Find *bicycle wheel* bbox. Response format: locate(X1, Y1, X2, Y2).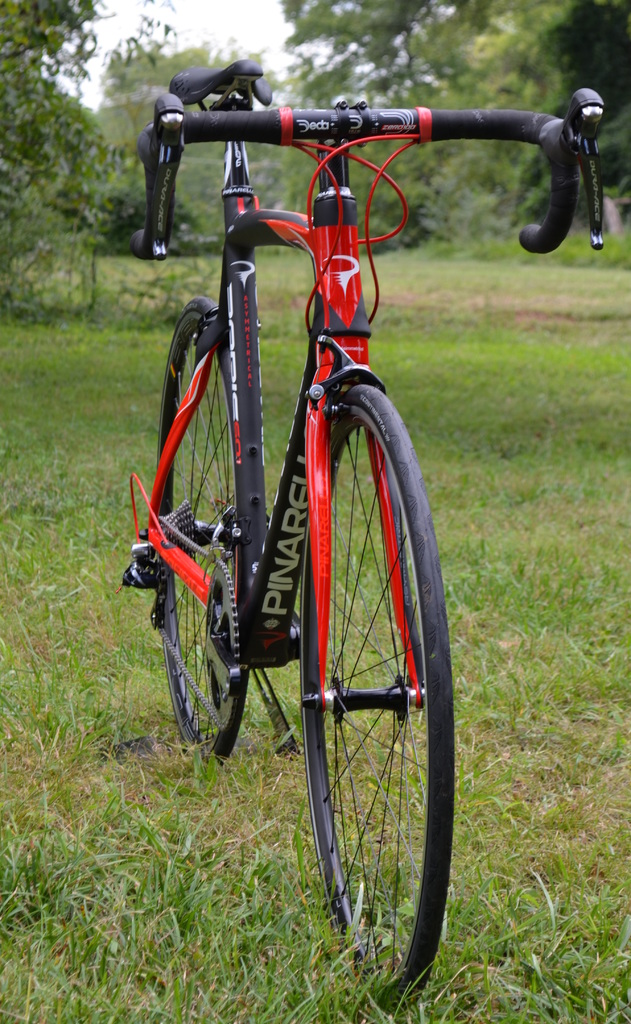
locate(303, 383, 456, 1012).
